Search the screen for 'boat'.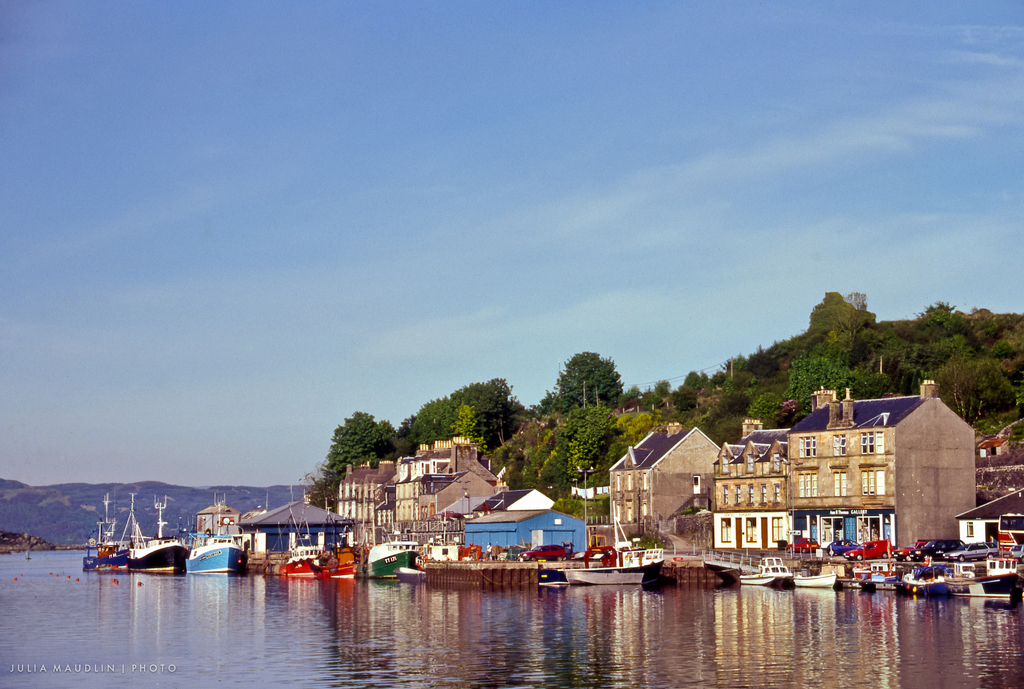
Found at {"x1": 739, "y1": 572, "x2": 769, "y2": 586}.
